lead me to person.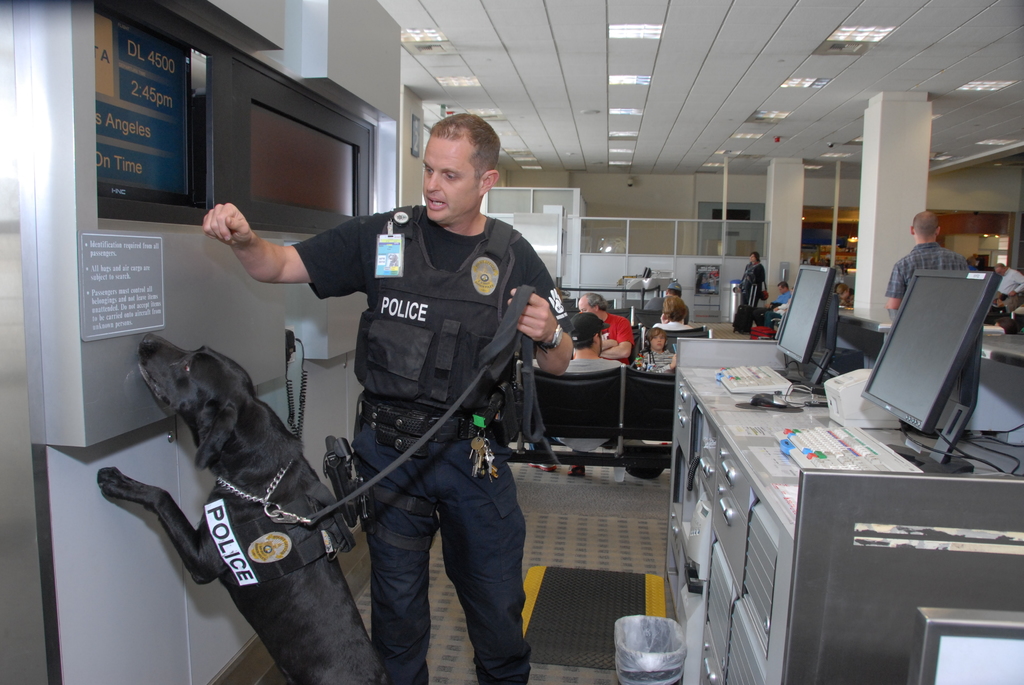
Lead to <region>527, 312, 625, 479</region>.
